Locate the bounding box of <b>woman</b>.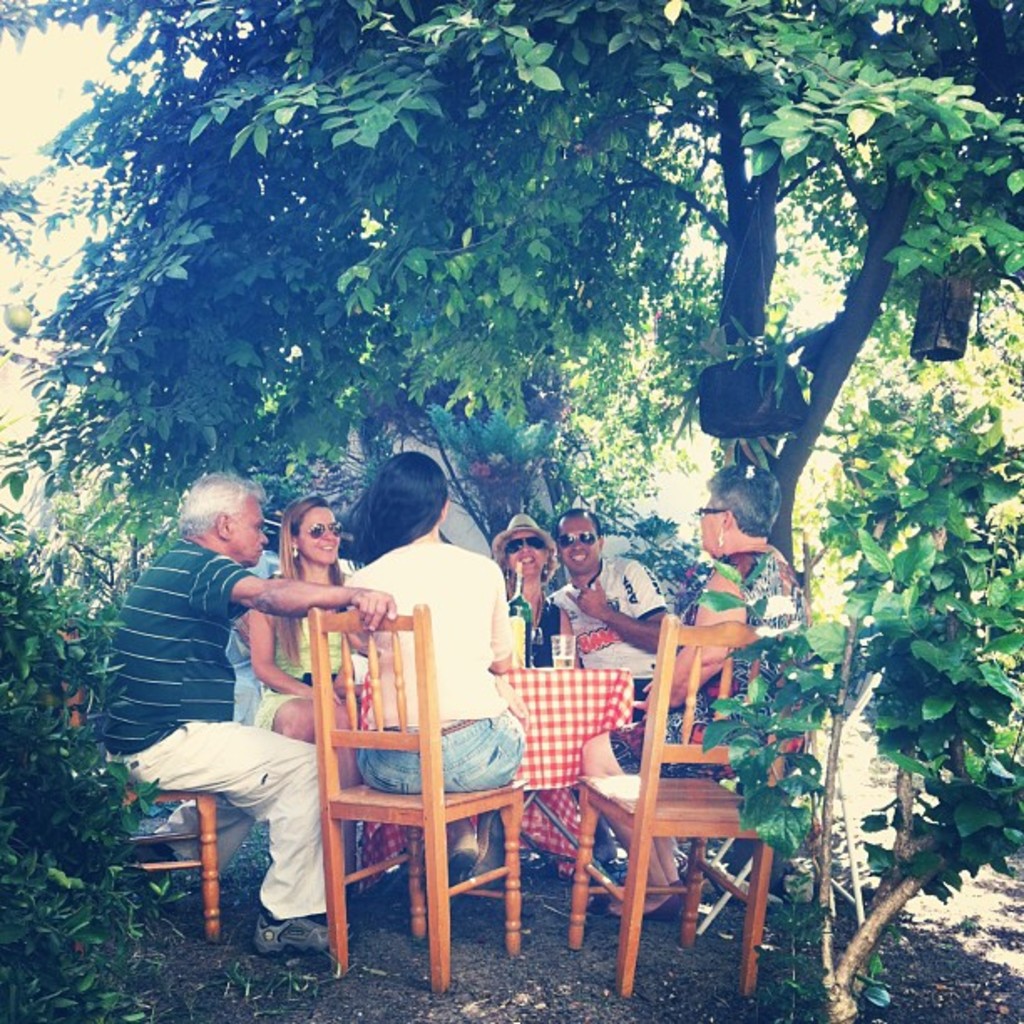
Bounding box: bbox=(244, 495, 360, 750).
